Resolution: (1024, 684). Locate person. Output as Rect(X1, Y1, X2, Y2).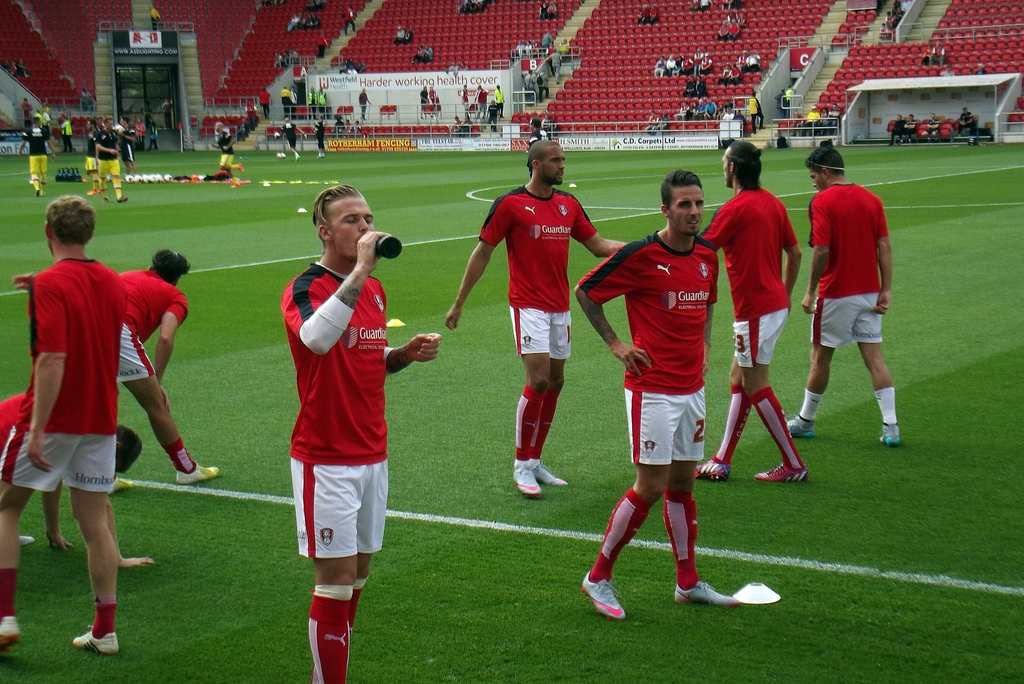
Rect(885, 111, 904, 147).
